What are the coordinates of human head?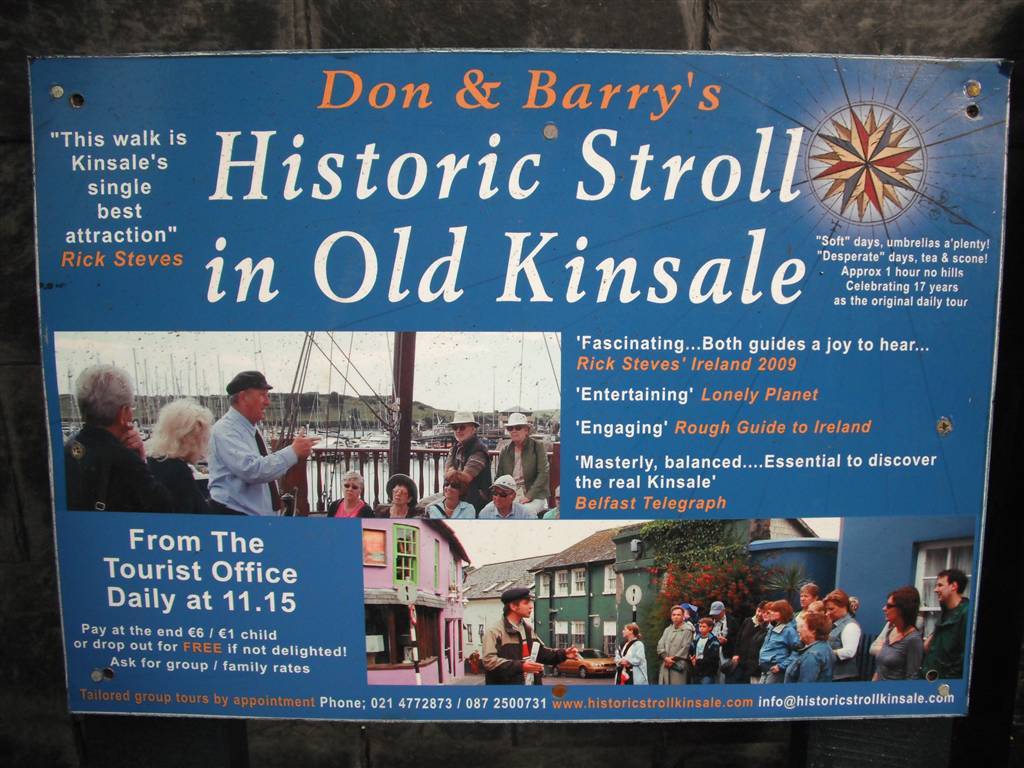
pyautogui.locateOnScreen(623, 625, 638, 641).
